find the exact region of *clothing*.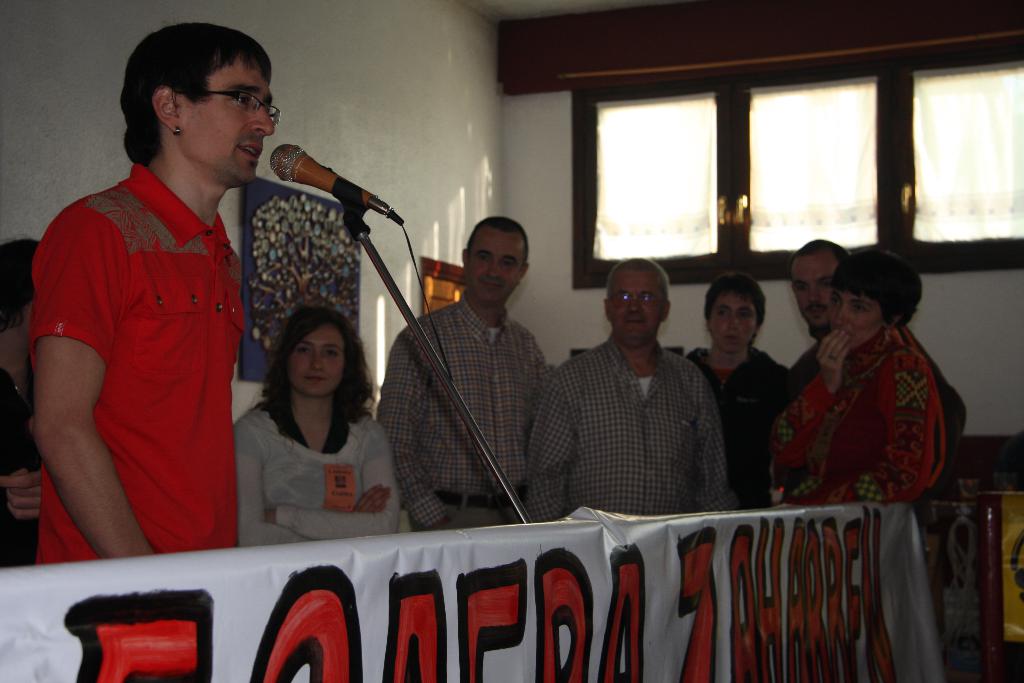
Exact region: 223, 397, 402, 556.
